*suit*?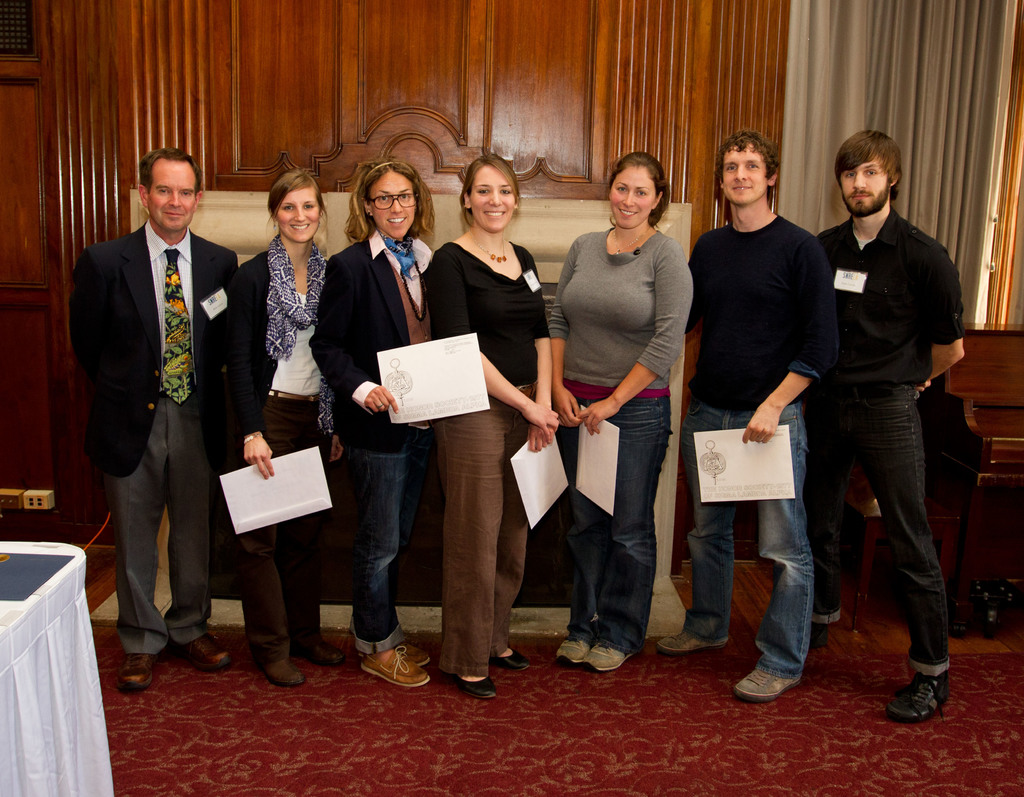
left=407, top=182, right=543, bottom=673
